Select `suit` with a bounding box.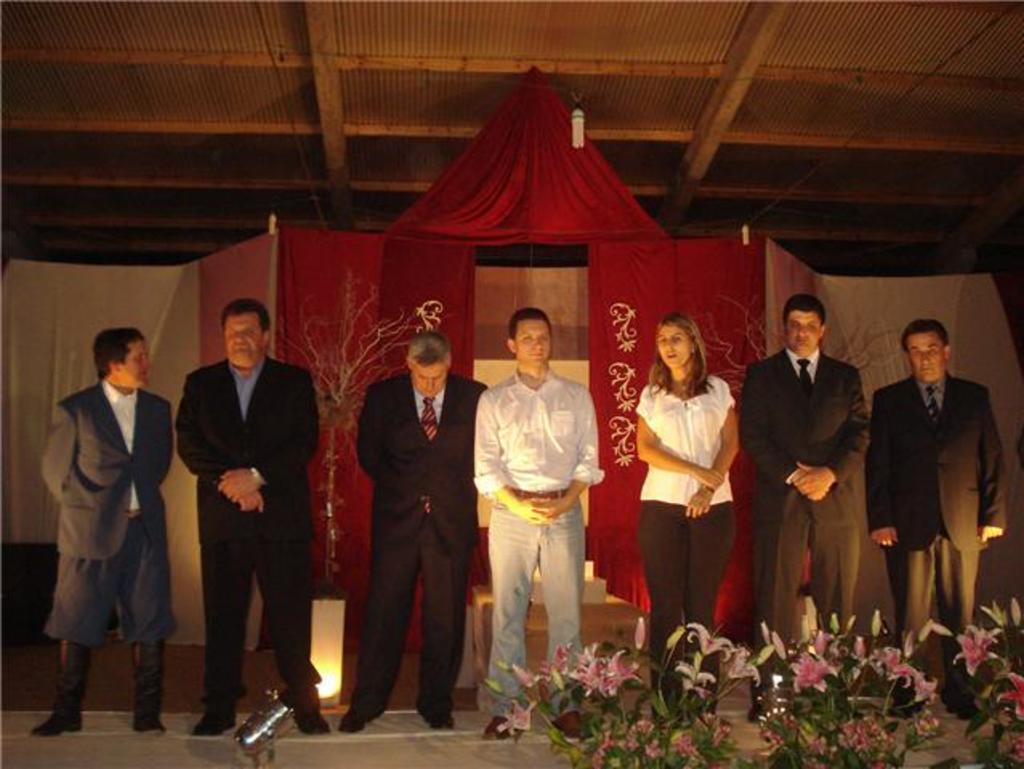
region(351, 370, 495, 727).
